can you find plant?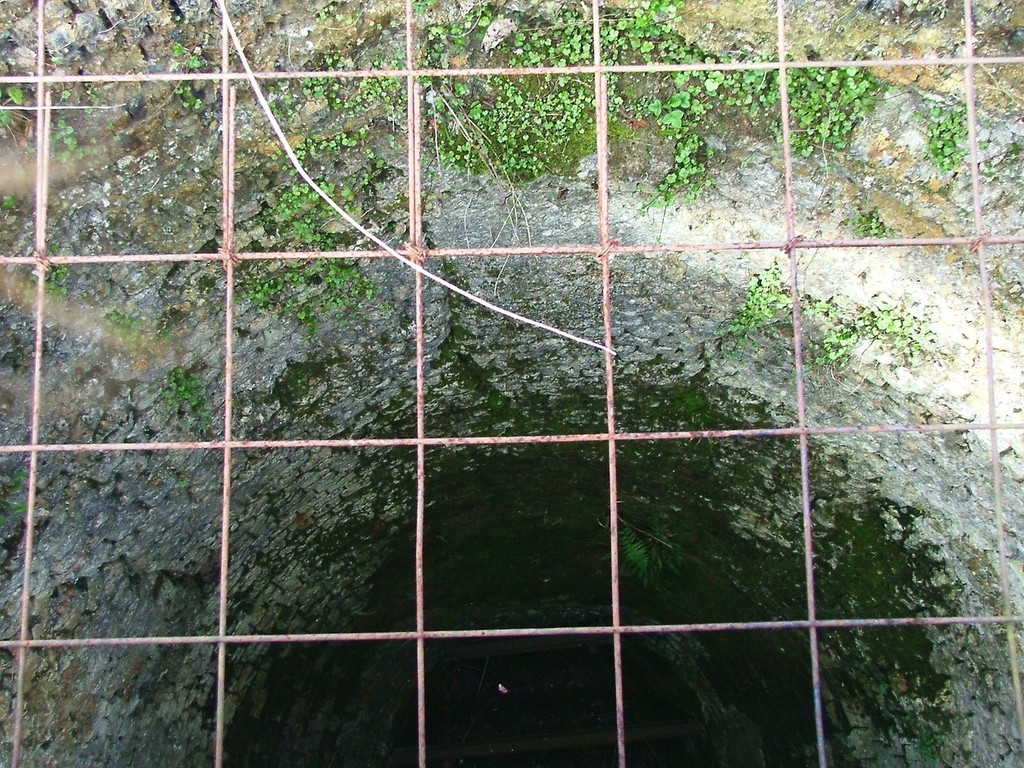
Yes, bounding box: 603:511:681:586.
